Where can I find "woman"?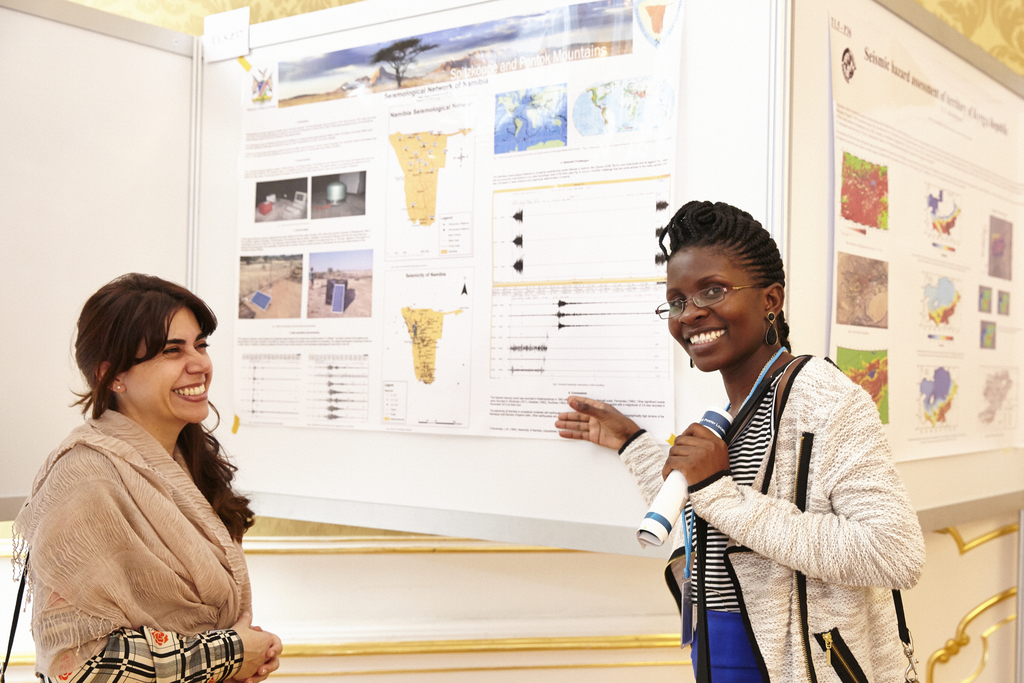
You can find it at 14/268/275/676.
